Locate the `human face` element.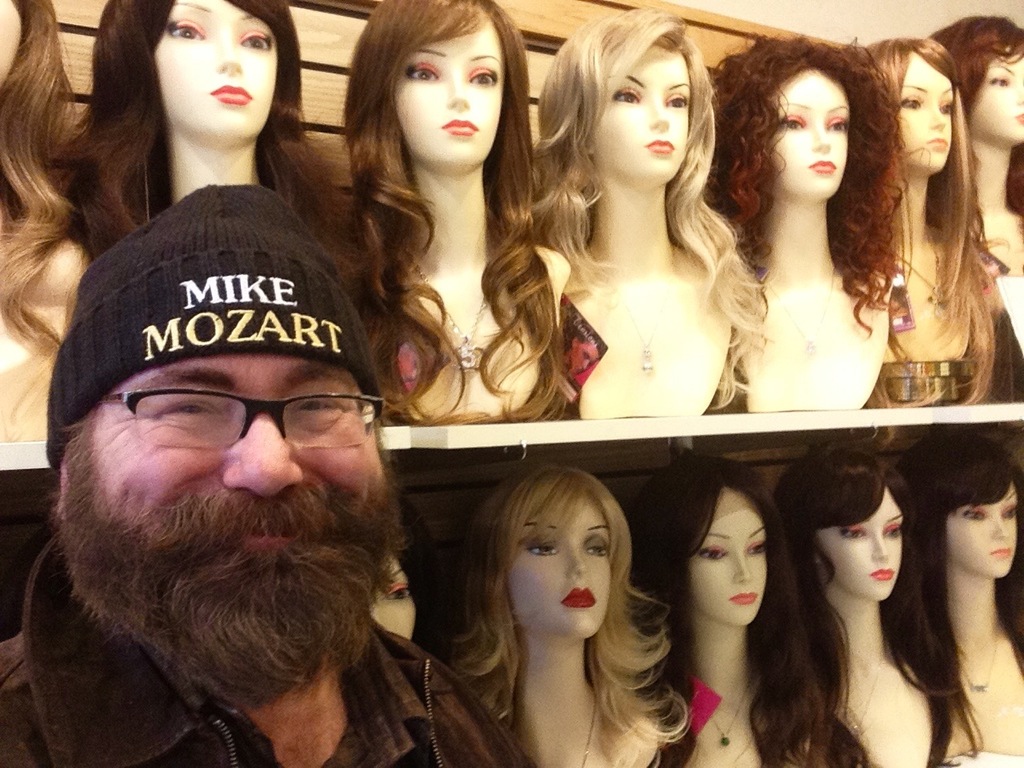
Element bbox: left=768, top=69, right=850, bottom=189.
